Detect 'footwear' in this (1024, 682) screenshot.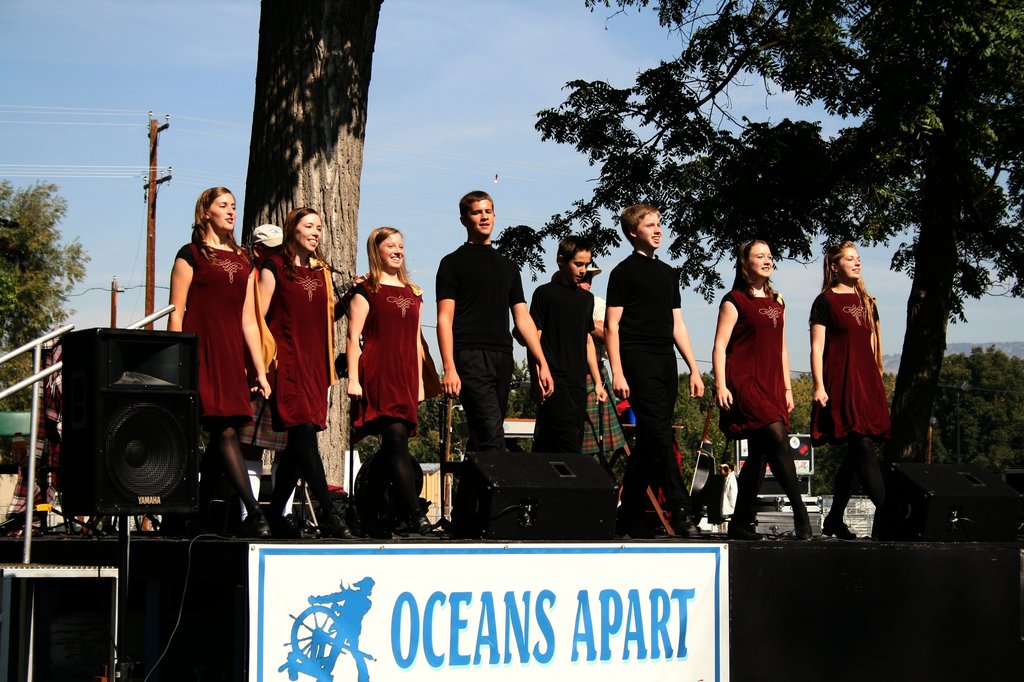
Detection: 794,511,820,539.
